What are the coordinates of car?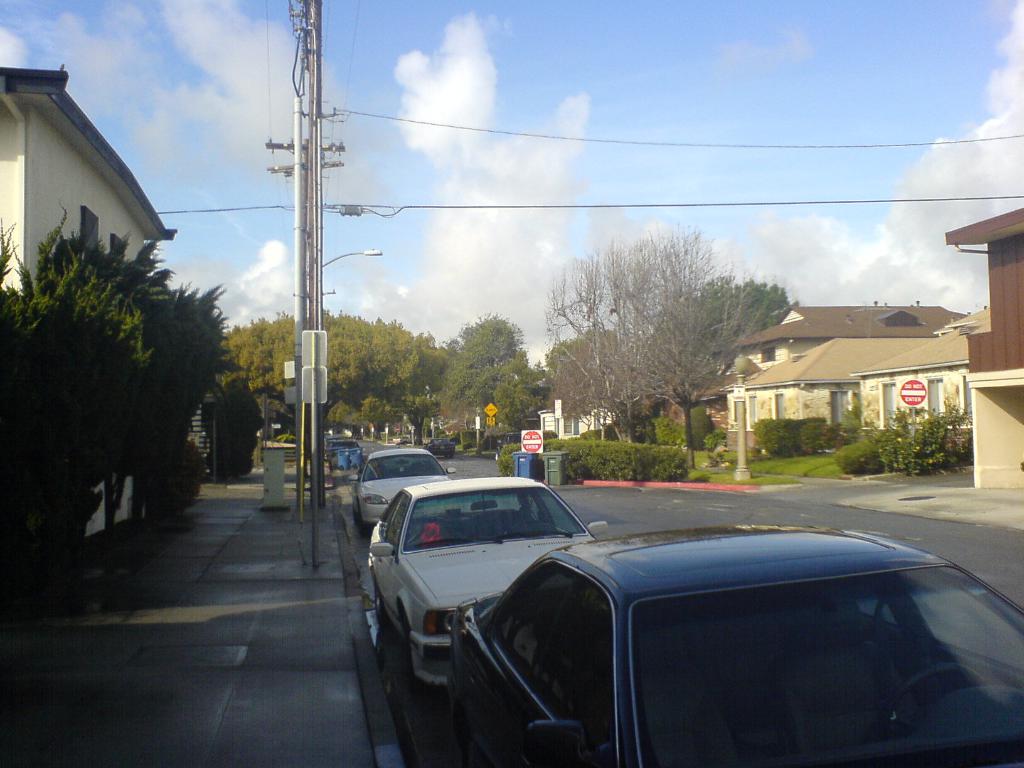
bbox=[438, 518, 1023, 767].
